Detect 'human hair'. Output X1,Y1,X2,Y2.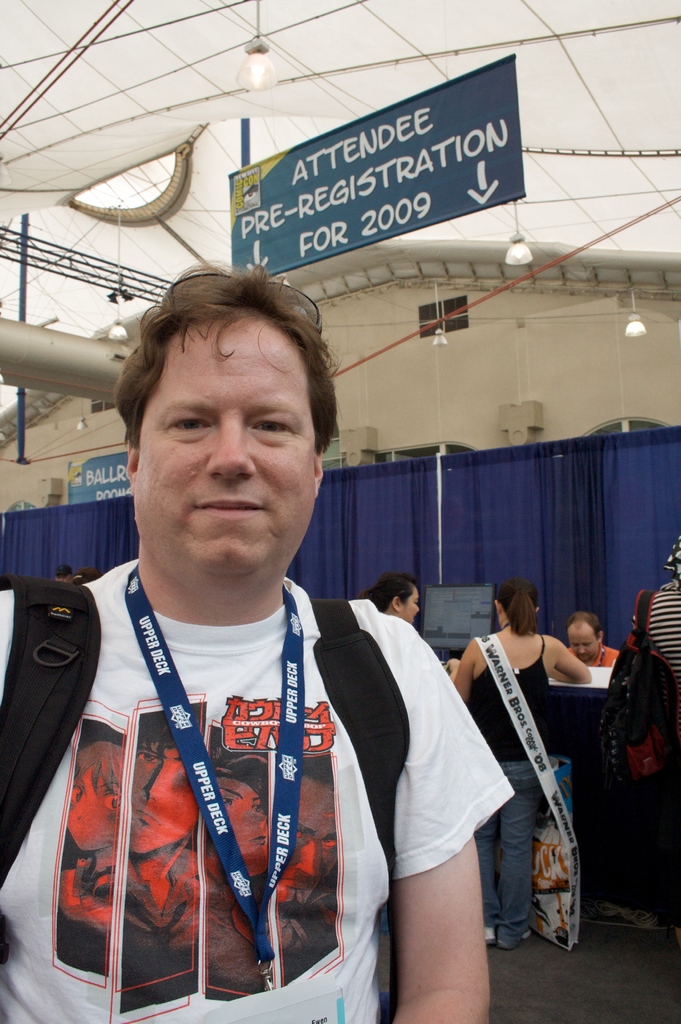
492,574,543,636.
